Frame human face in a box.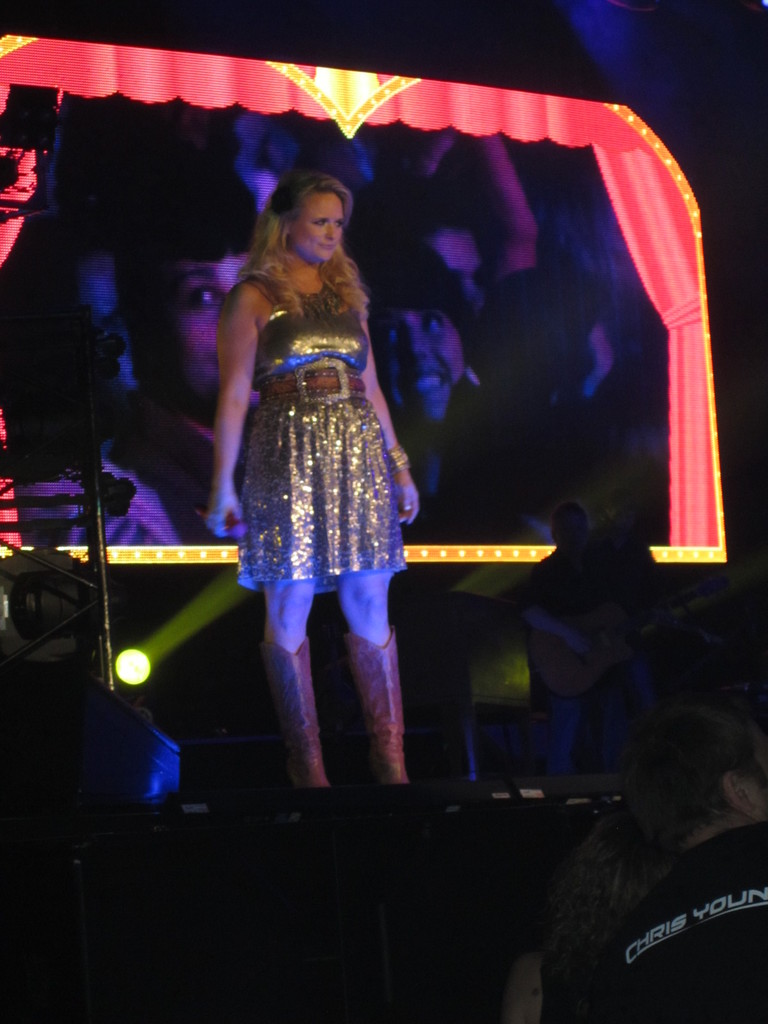
(left=428, top=225, right=484, bottom=314).
